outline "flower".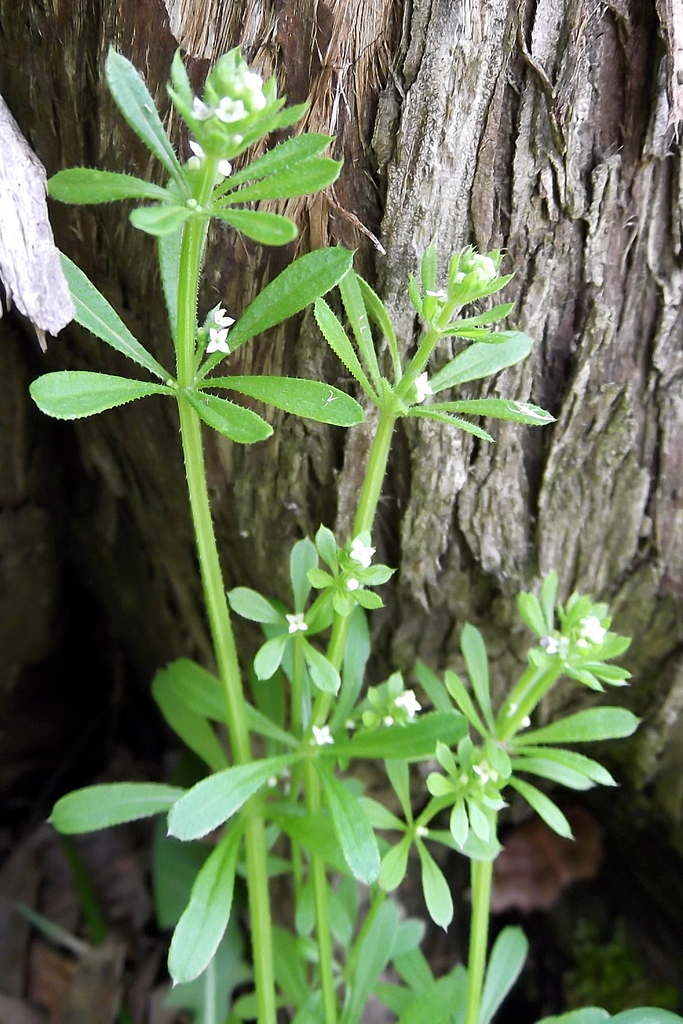
Outline: <region>411, 363, 433, 409</region>.
